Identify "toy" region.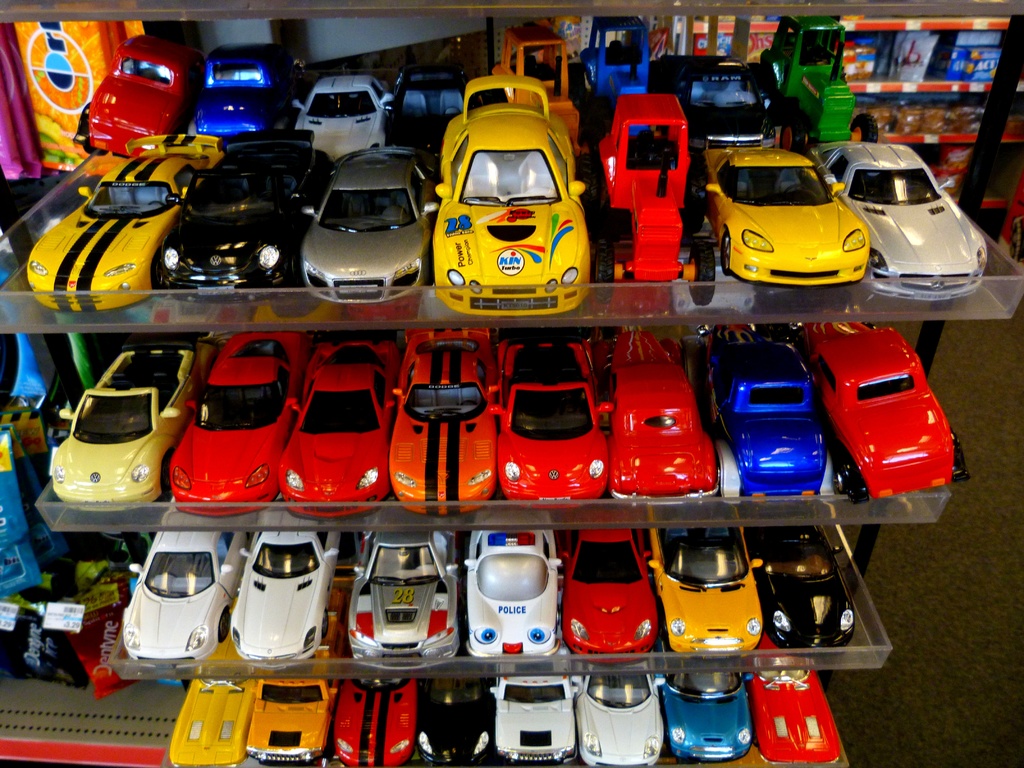
Region: box=[490, 328, 615, 502].
